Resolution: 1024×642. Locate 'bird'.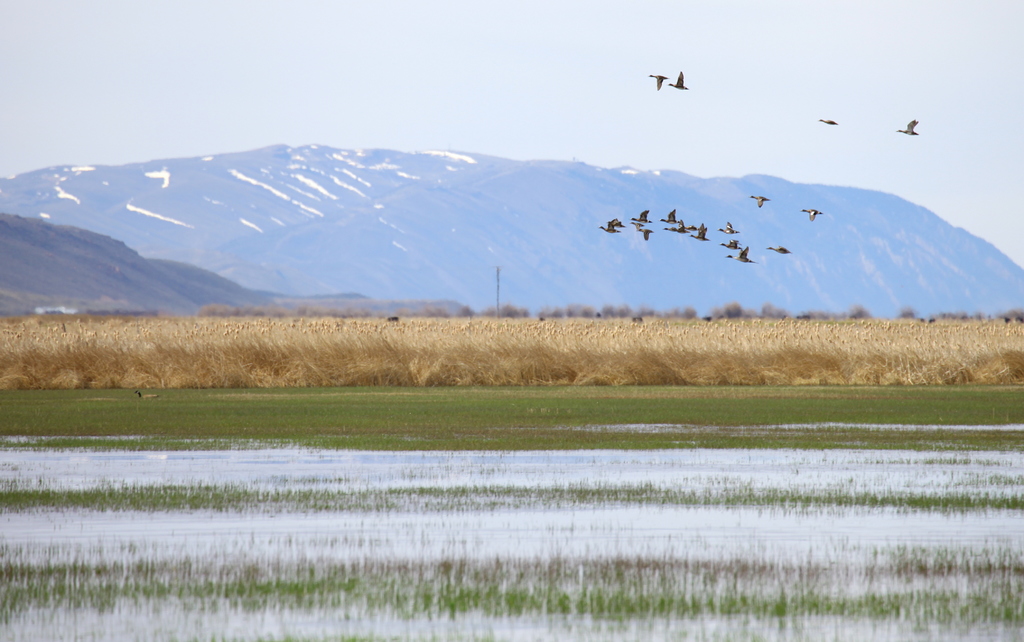
pyautogui.locateOnScreen(637, 205, 652, 224).
